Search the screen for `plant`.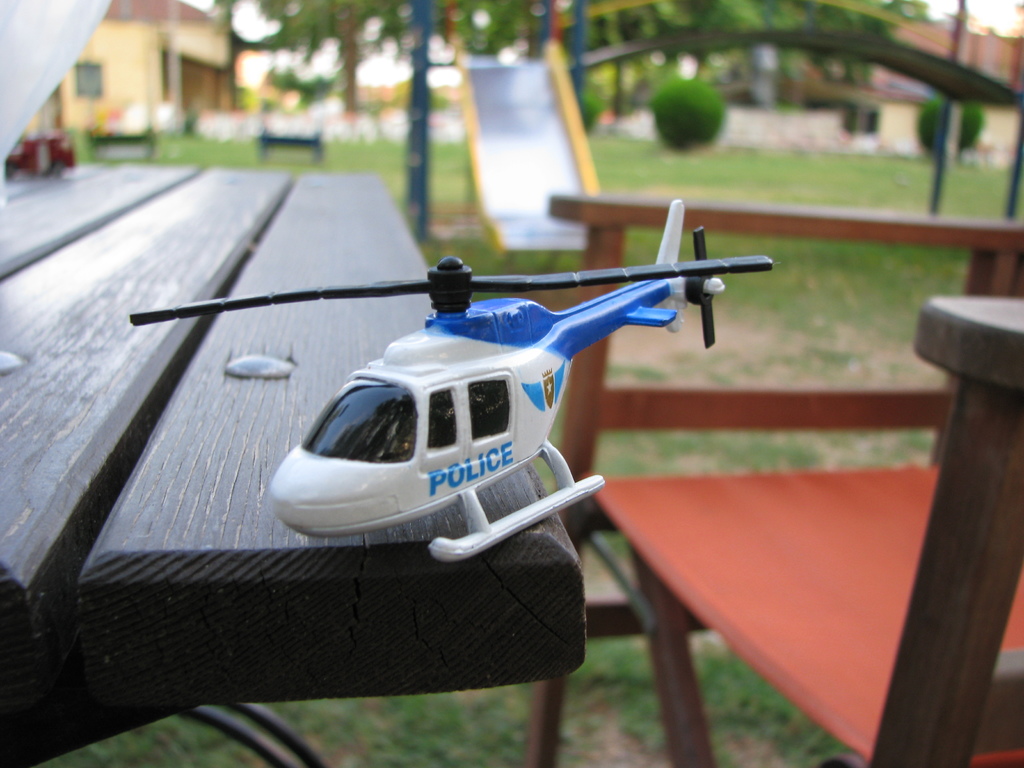
Found at select_region(557, 636, 678, 767).
